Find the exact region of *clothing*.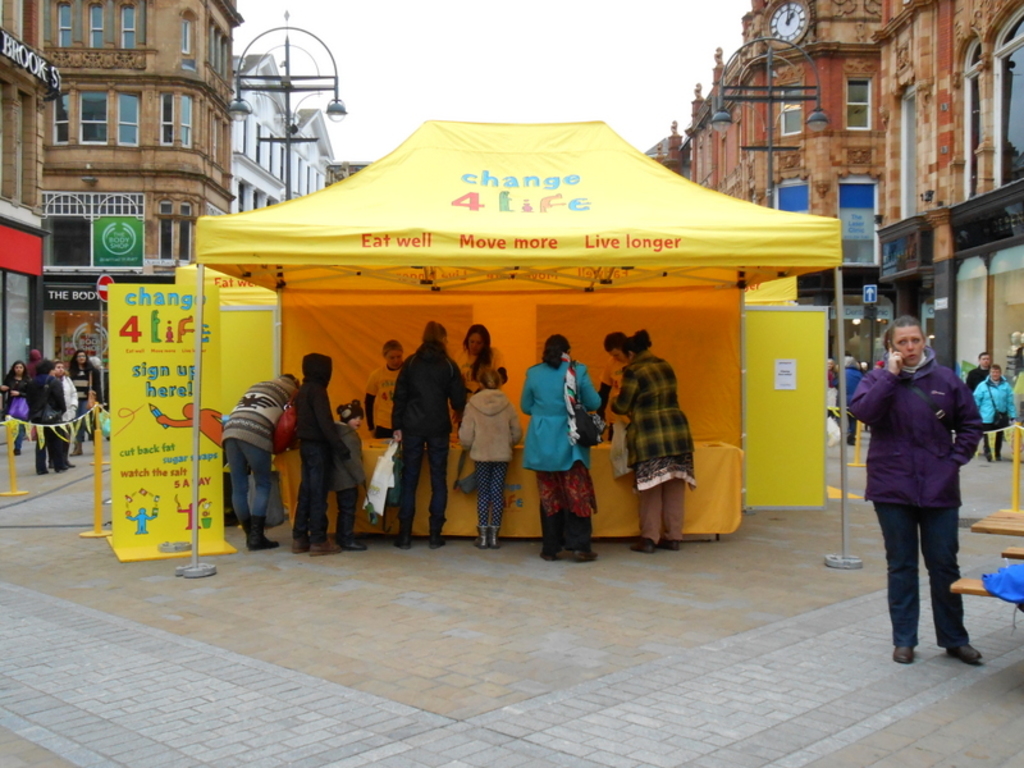
Exact region: <region>586, 355, 625, 434</region>.
